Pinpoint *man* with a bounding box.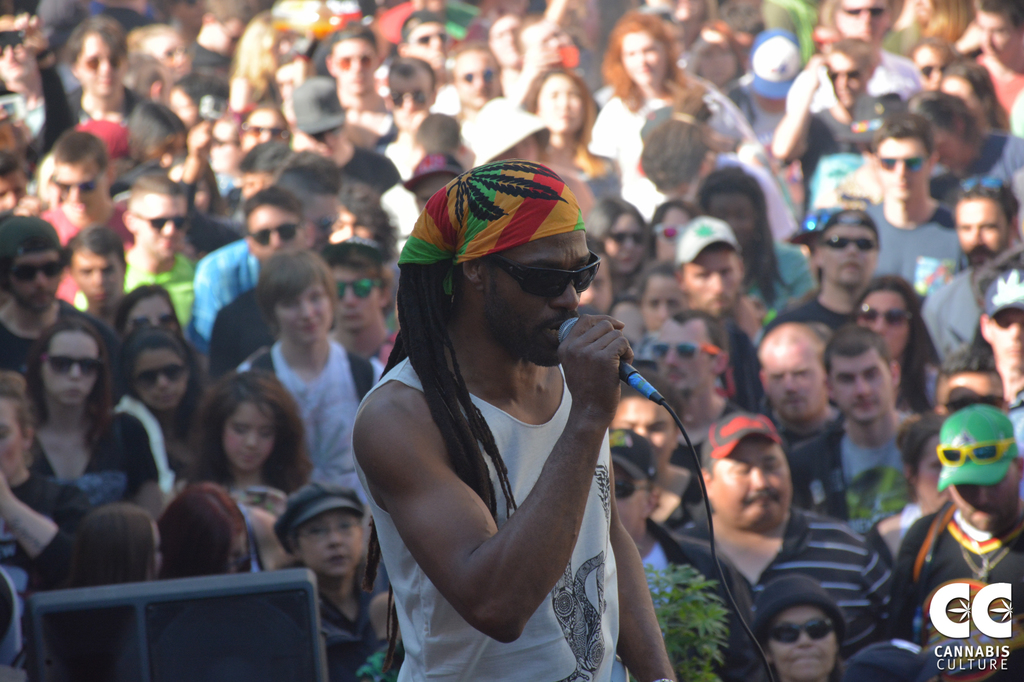
left=449, top=44, right=503, bottom=119.
